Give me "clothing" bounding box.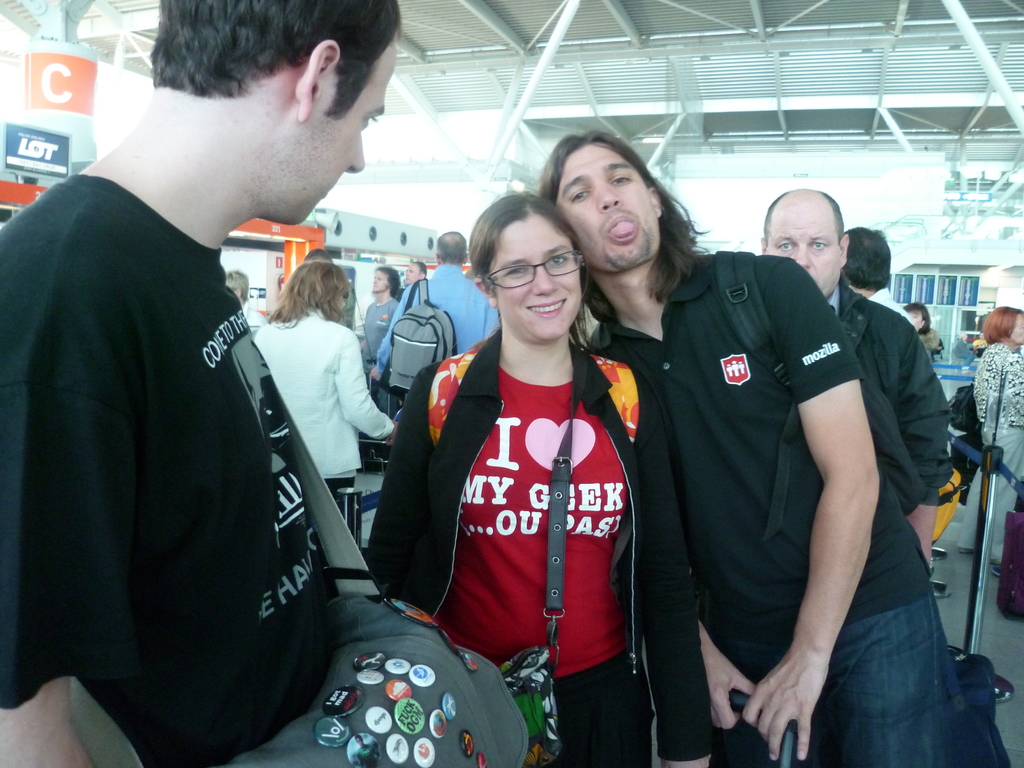
<box>916,331,947,360</box>.
